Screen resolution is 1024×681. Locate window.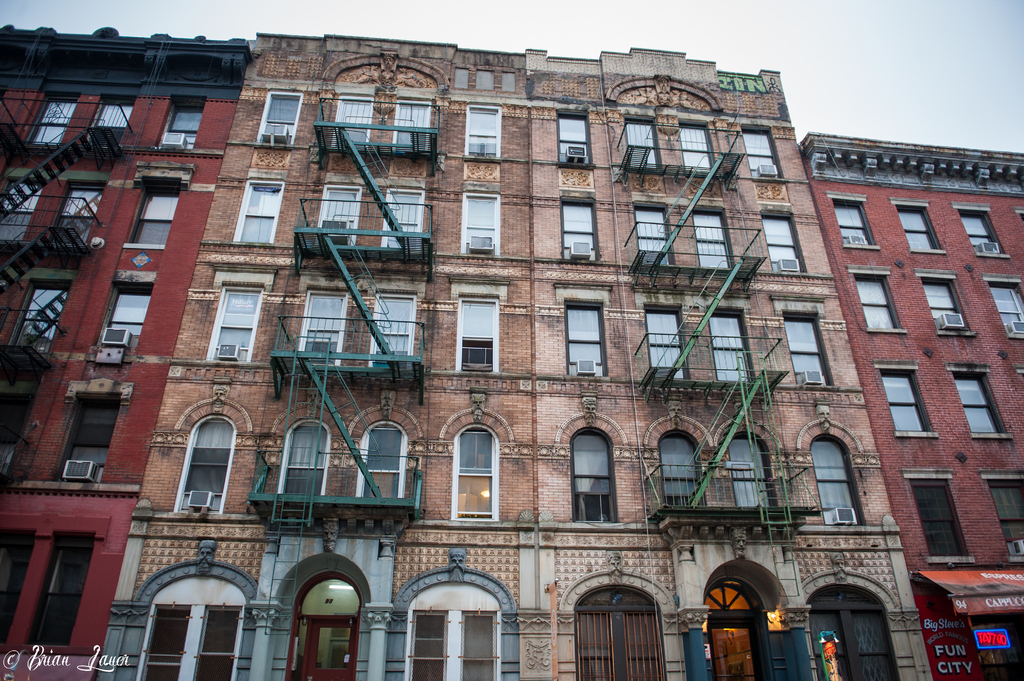
553:282:612:377.
